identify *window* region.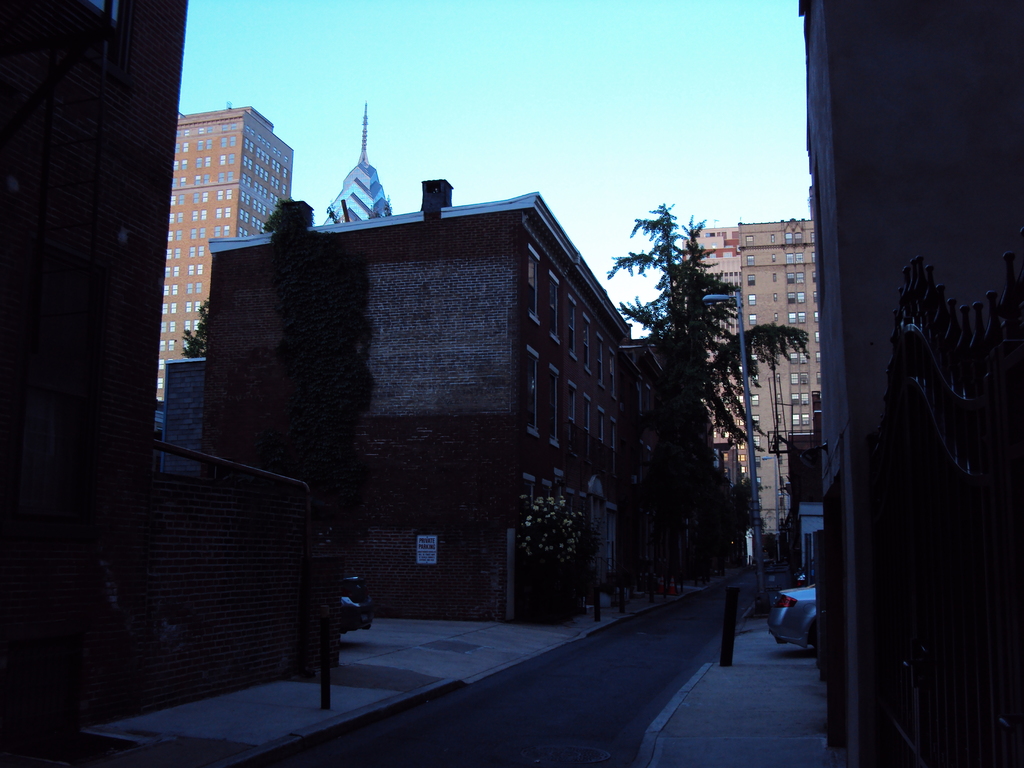
Region: (x1=525, y1=351, x2=540, y2=433).
